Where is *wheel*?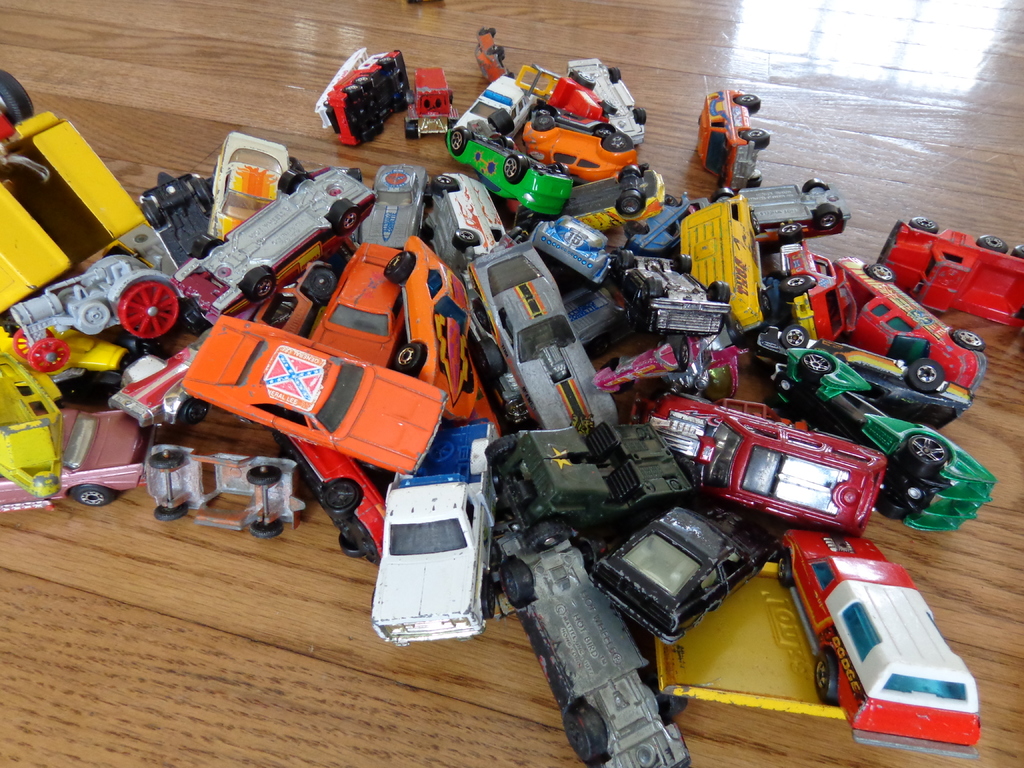
Rect(383, 252, 413, 282).
